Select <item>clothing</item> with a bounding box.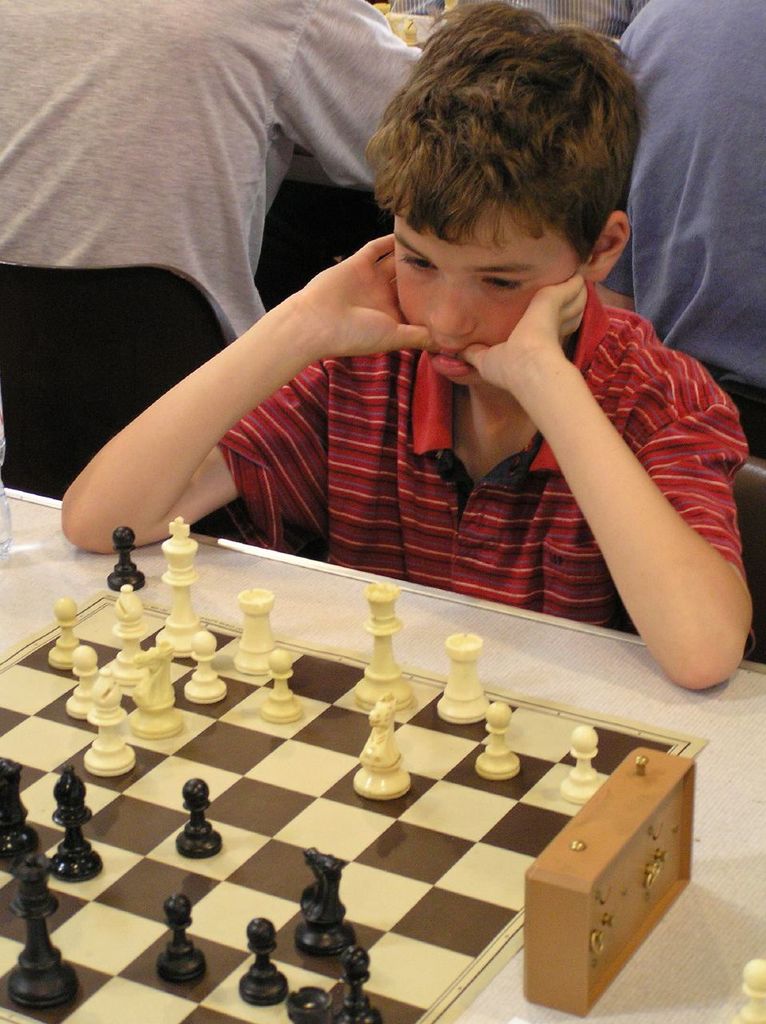
box=[586, 0, 765, 412].
